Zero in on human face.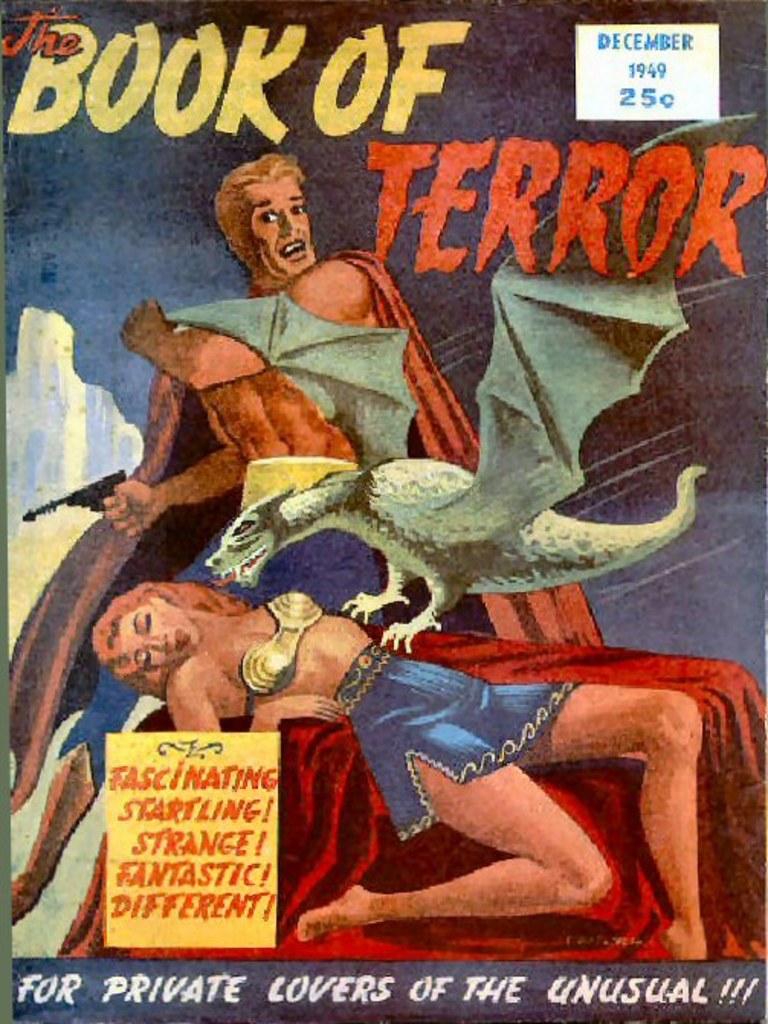
Zeroed in: 249/182/315/275.
